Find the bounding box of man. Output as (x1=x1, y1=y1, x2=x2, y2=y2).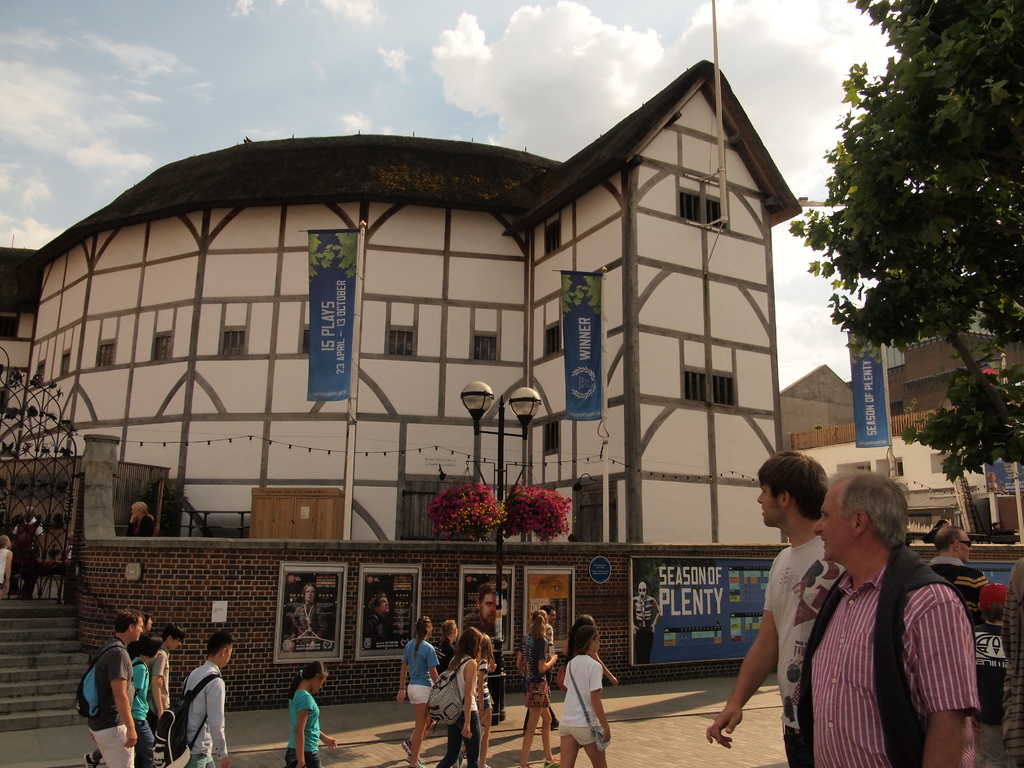
(x1=468, y1=589, x2=496, y2=639).
